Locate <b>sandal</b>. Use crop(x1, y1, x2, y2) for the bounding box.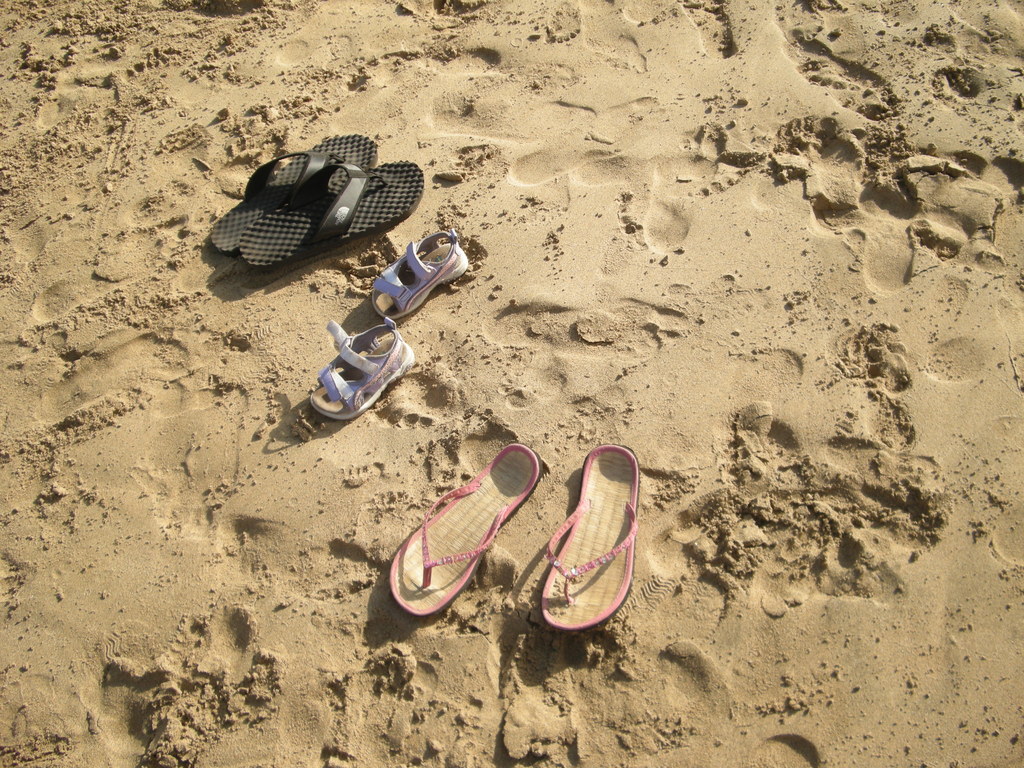
crop(371, 225, 470, 320).
